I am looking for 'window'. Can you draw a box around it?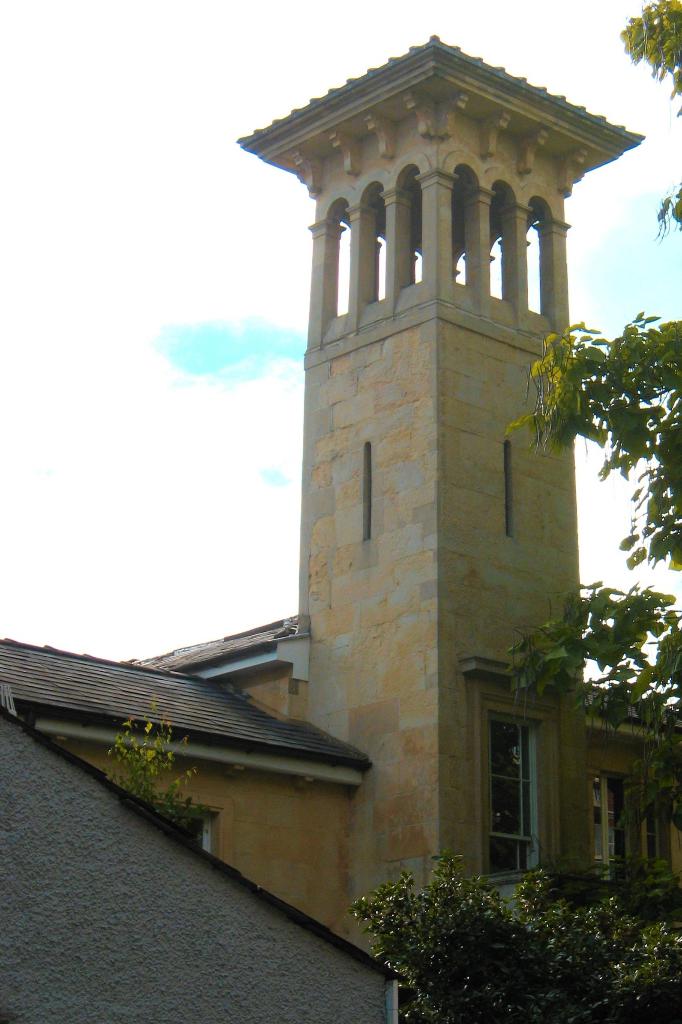
Sure, the bounding box is [362, 442, 370, 541].
